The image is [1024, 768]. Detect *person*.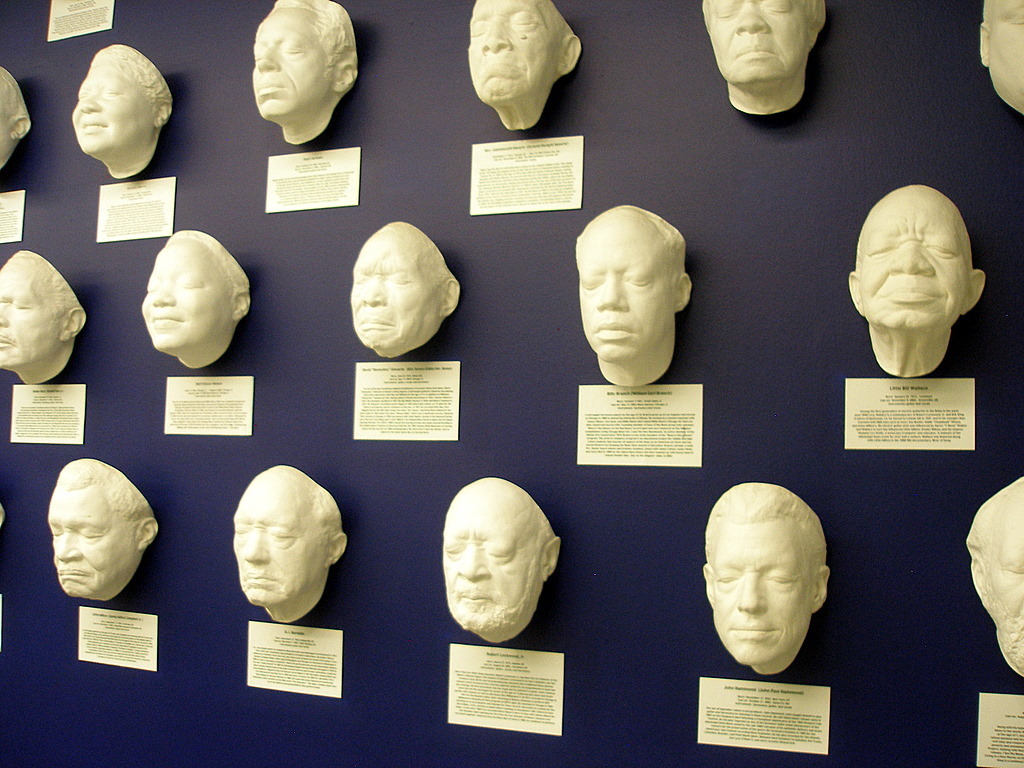
Detection: (x1=250, y1=0, x2=358, y2=144).
